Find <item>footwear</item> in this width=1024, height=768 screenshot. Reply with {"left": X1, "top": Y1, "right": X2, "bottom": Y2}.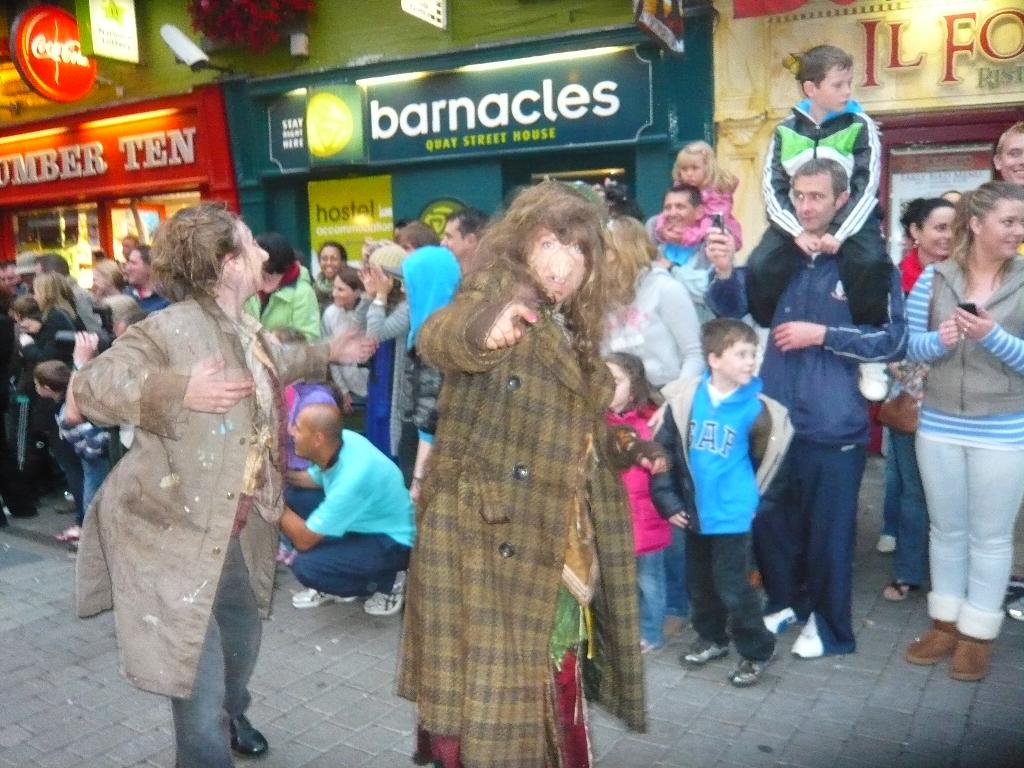
{"left": 680, "top": 637, "right": 723, "bottom": 664}.
